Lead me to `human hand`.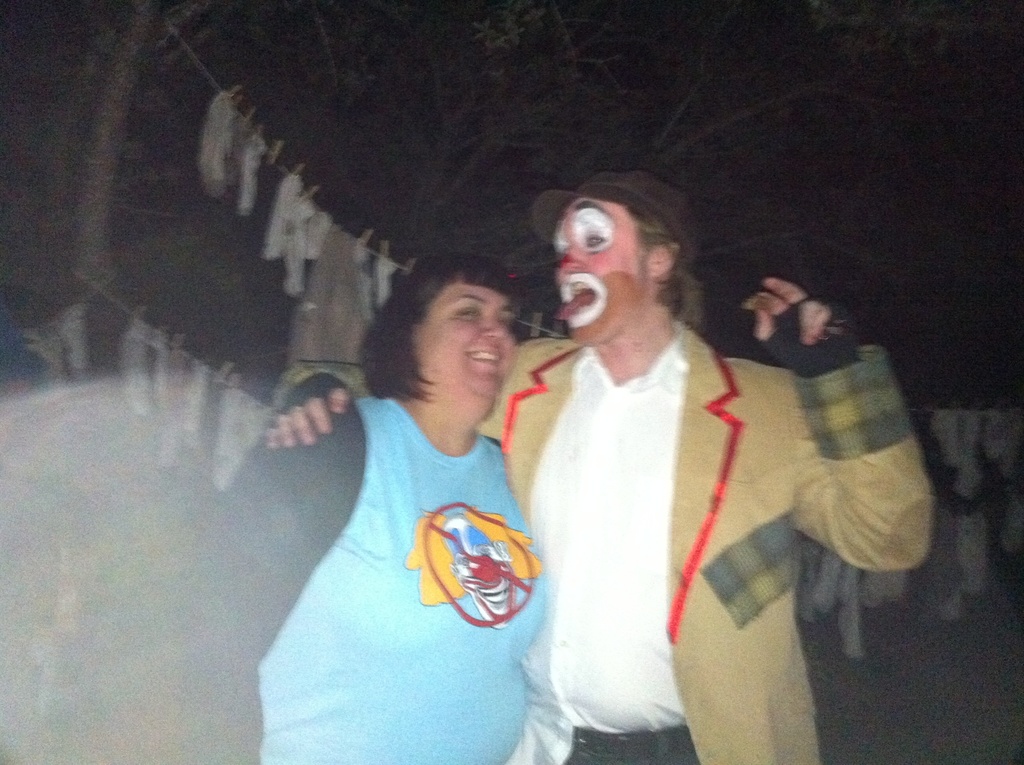
Lead to (741,275,863,378).
